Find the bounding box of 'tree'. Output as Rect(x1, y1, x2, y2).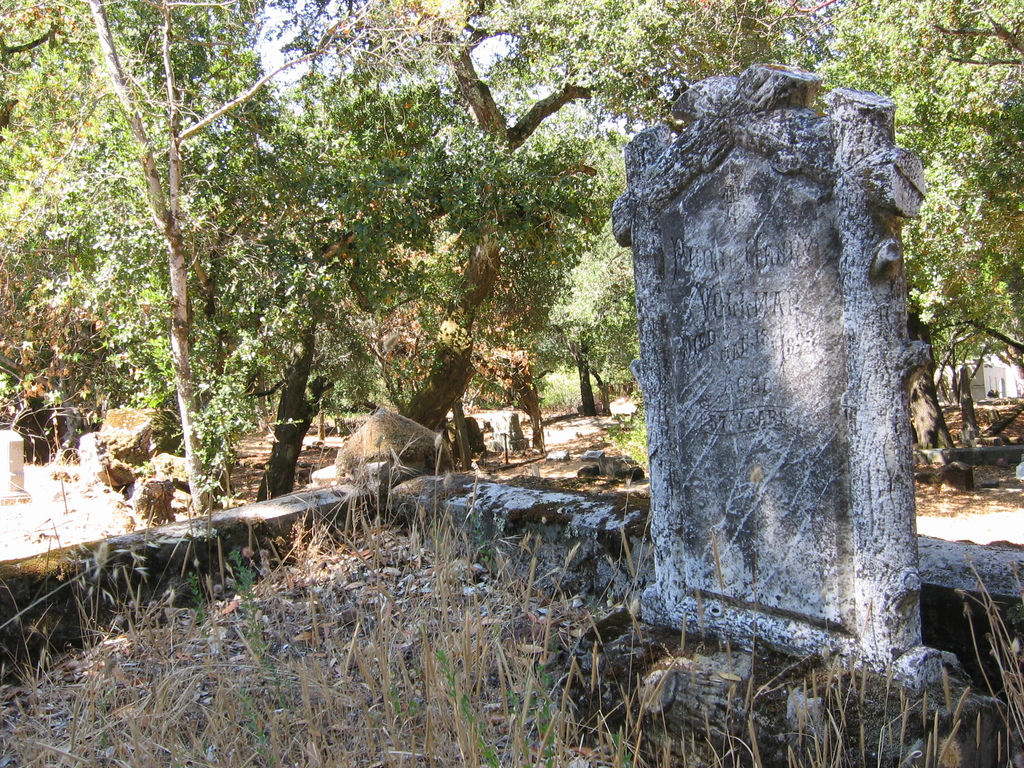
Rect(189, 58, 567, 479).
